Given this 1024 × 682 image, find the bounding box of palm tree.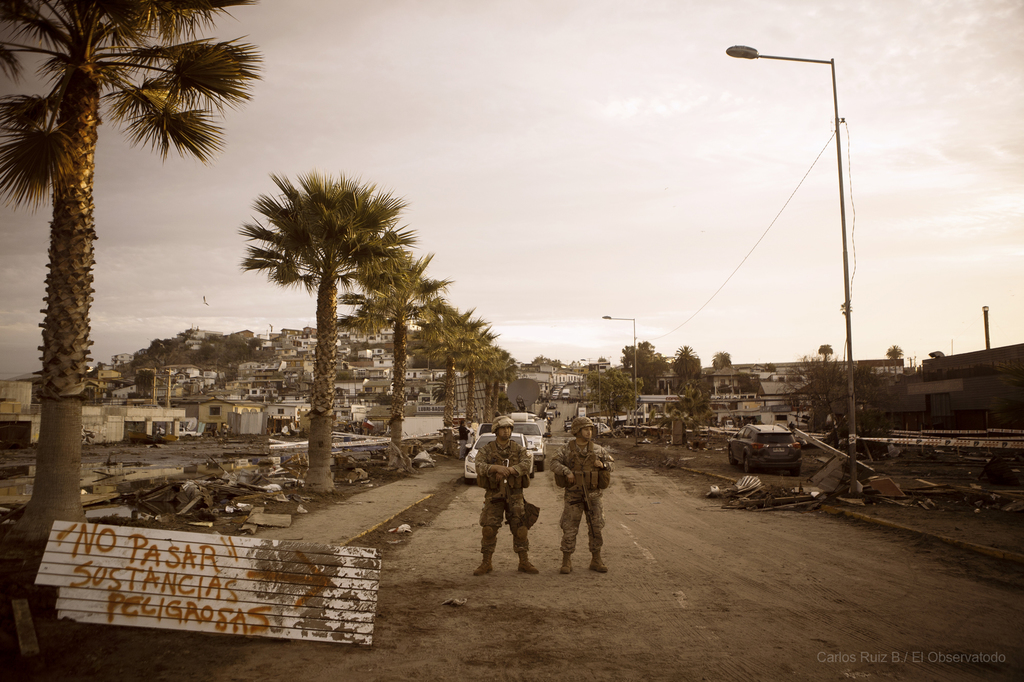
{"x1": 465, "y1": 328, "x2": 497, "y2": 496}.
